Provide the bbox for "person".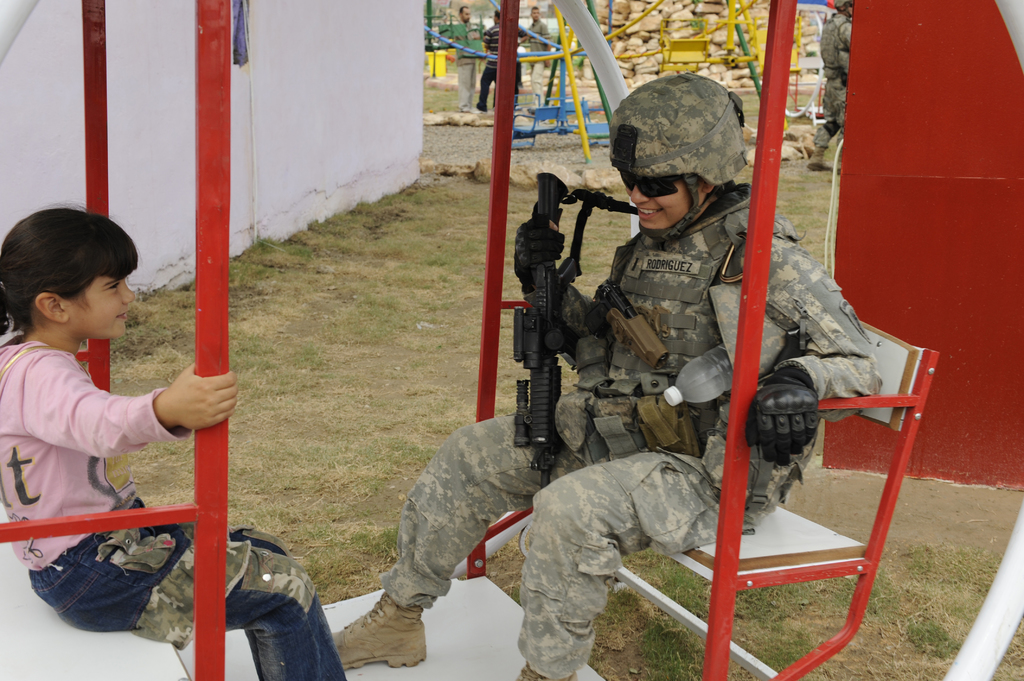
(448,7,481,113).
